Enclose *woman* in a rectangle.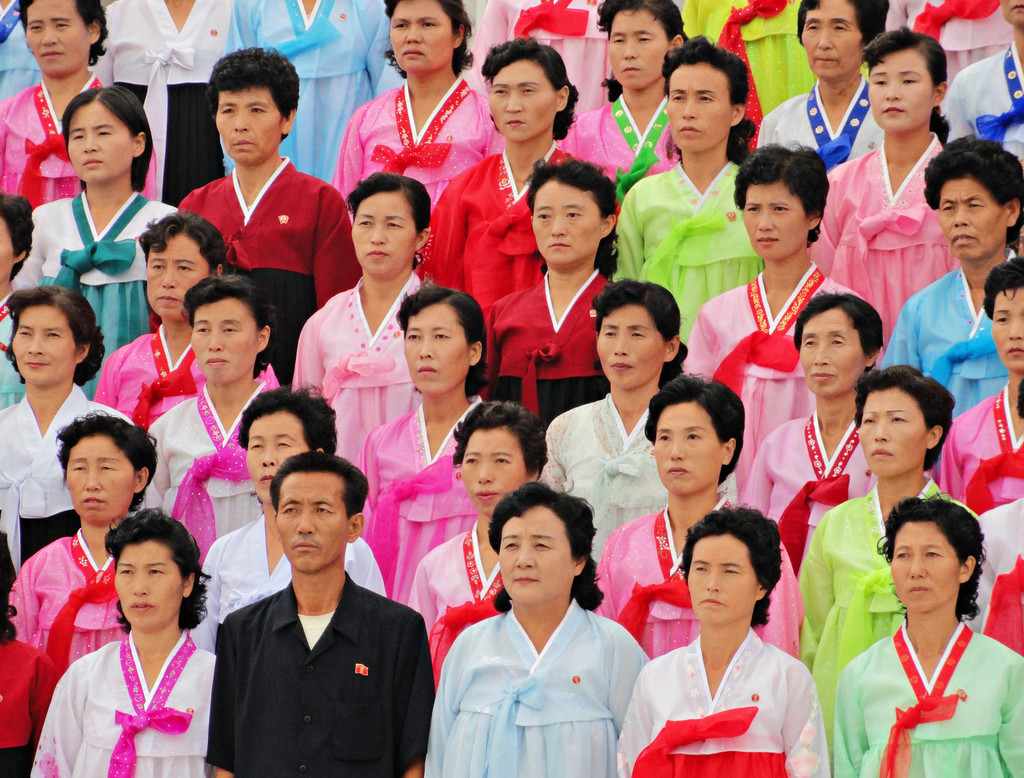
crop(0, 0, 163, 220).
